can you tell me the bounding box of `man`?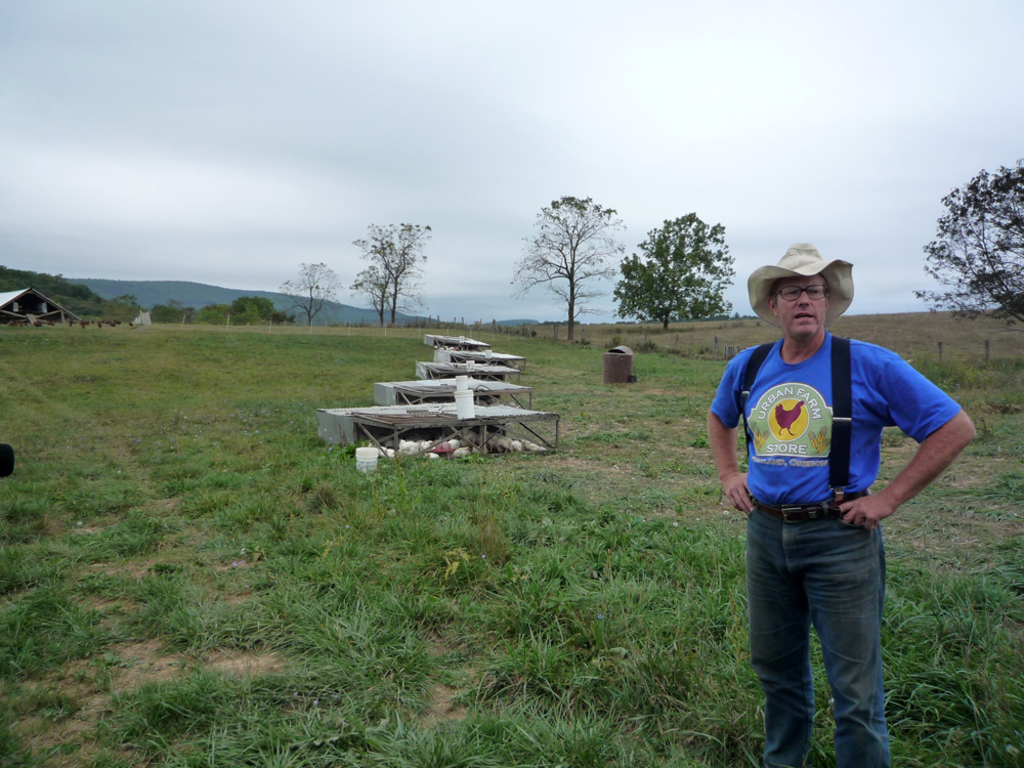
rect(700, 238, 949, 742).
